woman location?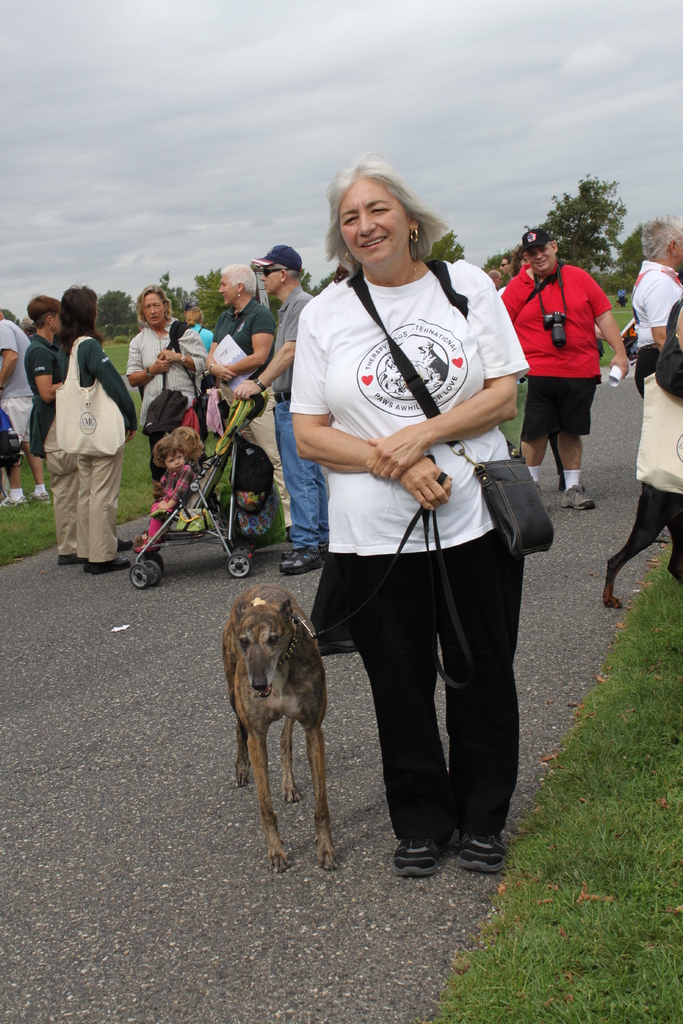
x1=124, y1=281, x2=210, y2=486
